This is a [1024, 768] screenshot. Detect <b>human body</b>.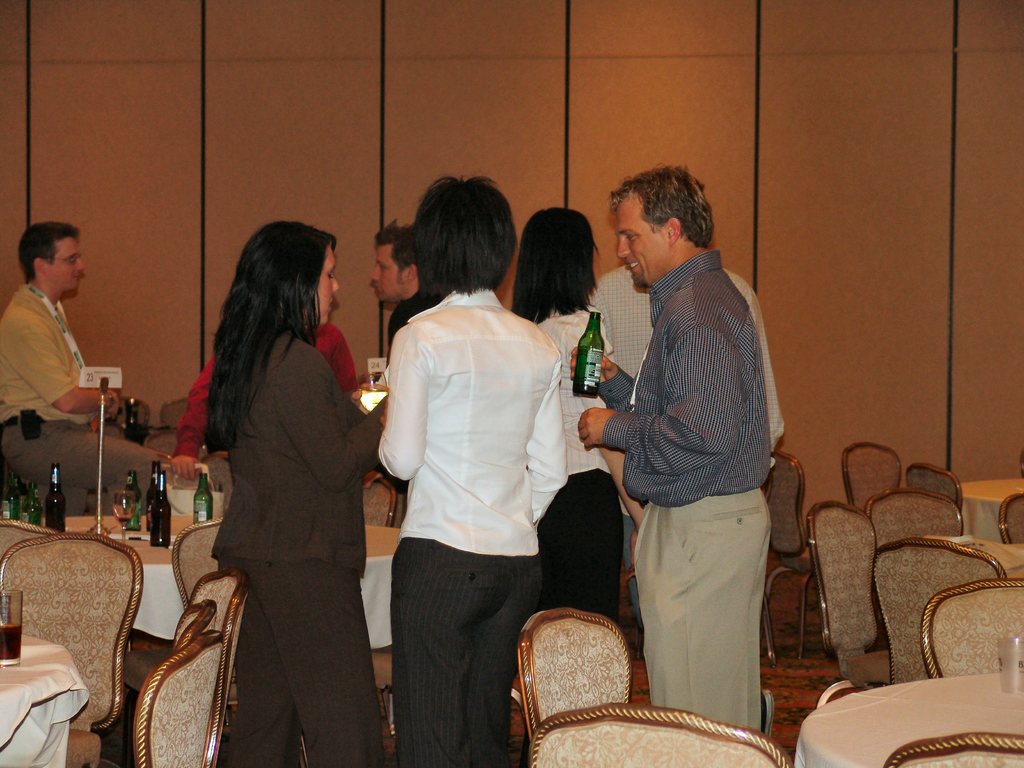
detection(543, 304, 633, 609).
